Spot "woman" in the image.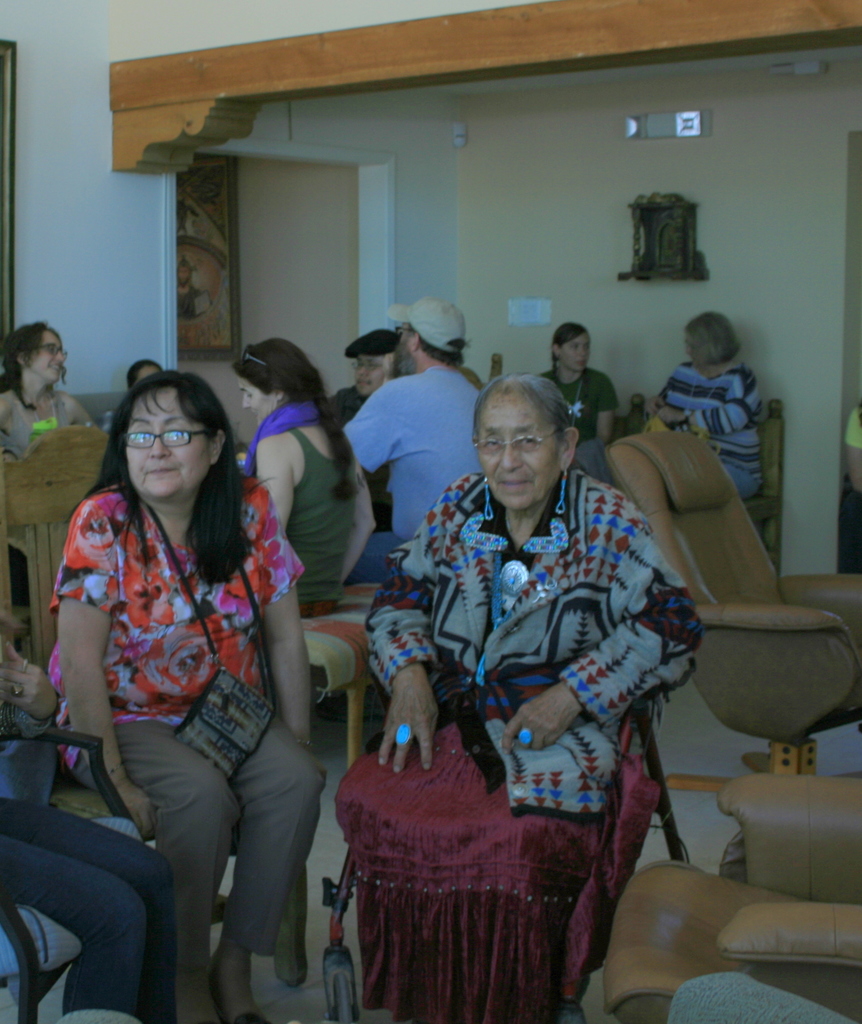
"woman" found at BBox(336, 371, 707, 1023).
